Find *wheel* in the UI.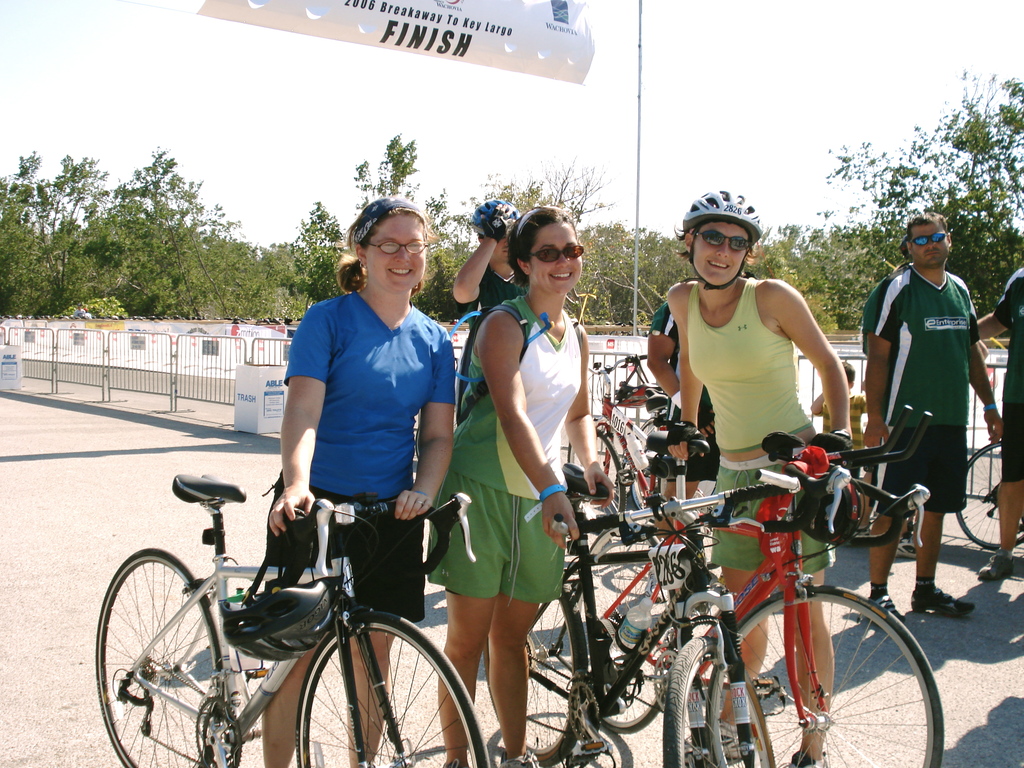
UI element at <box>293,611,486,767</box>.
